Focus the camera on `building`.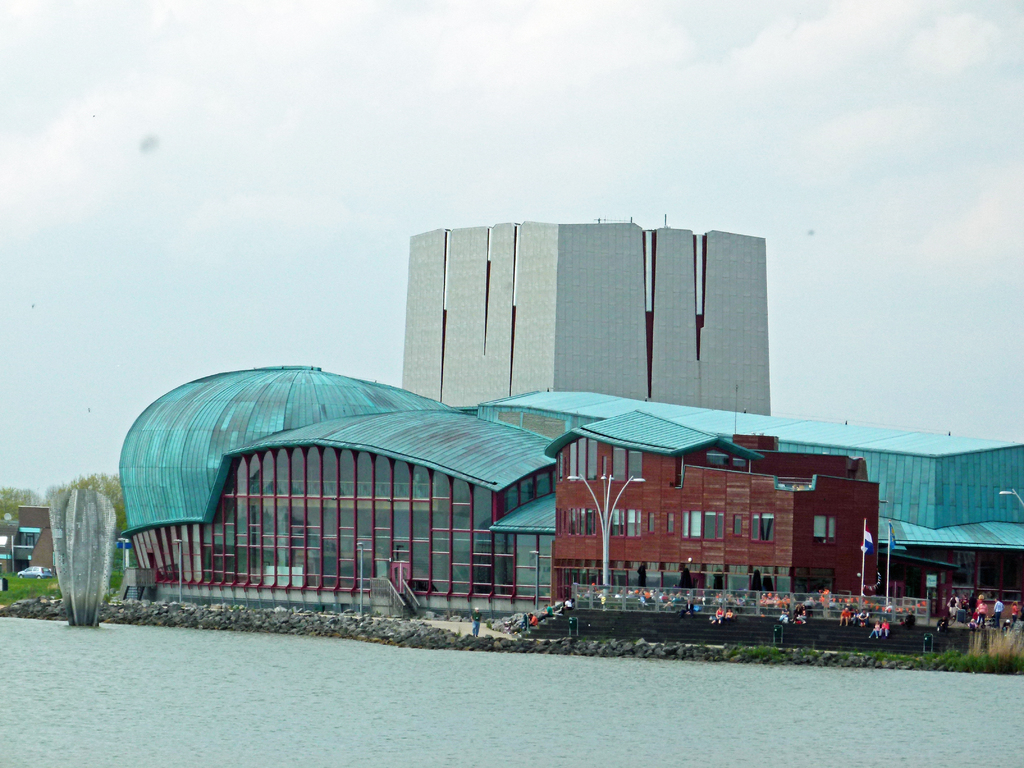
Focus region: bbox=[394, 210, 776, 417].
